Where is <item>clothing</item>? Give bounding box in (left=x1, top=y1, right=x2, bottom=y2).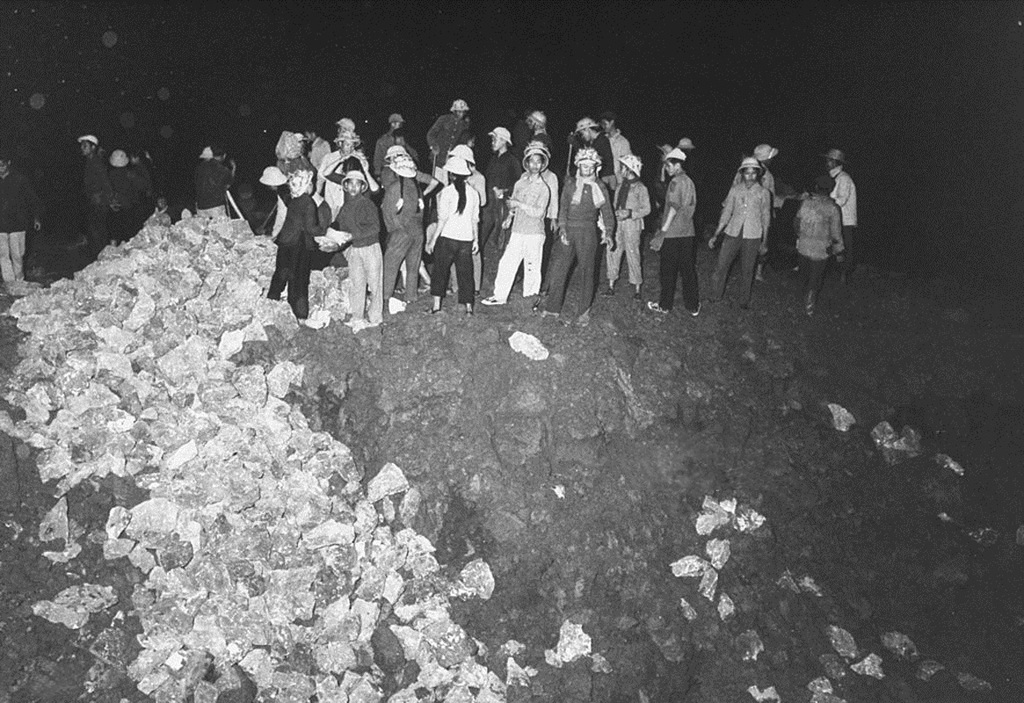
(left=266, top=156, right=314, bottom=245).
